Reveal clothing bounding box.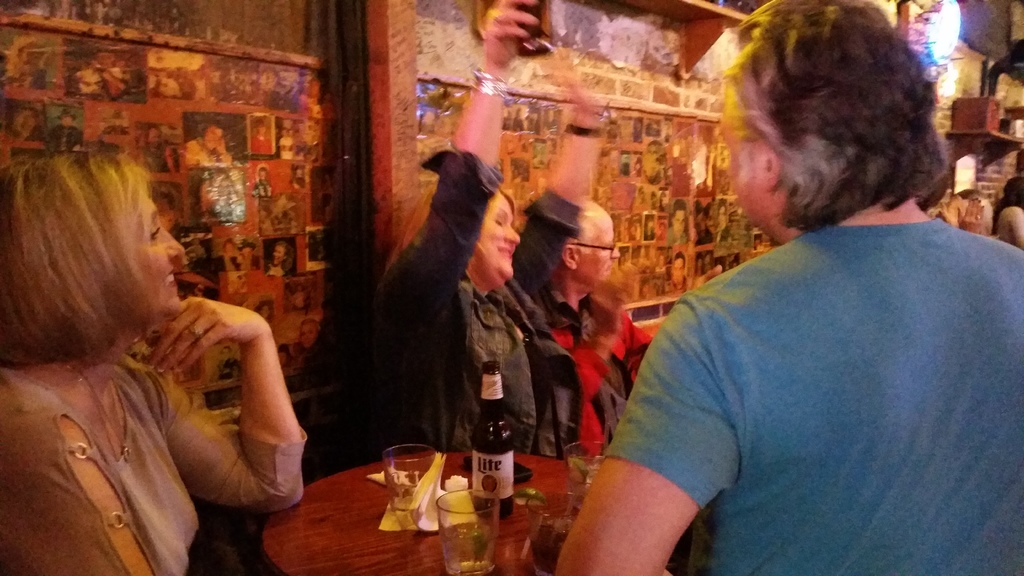
Revealed: <region>0, 340, 307, 575</region>.
